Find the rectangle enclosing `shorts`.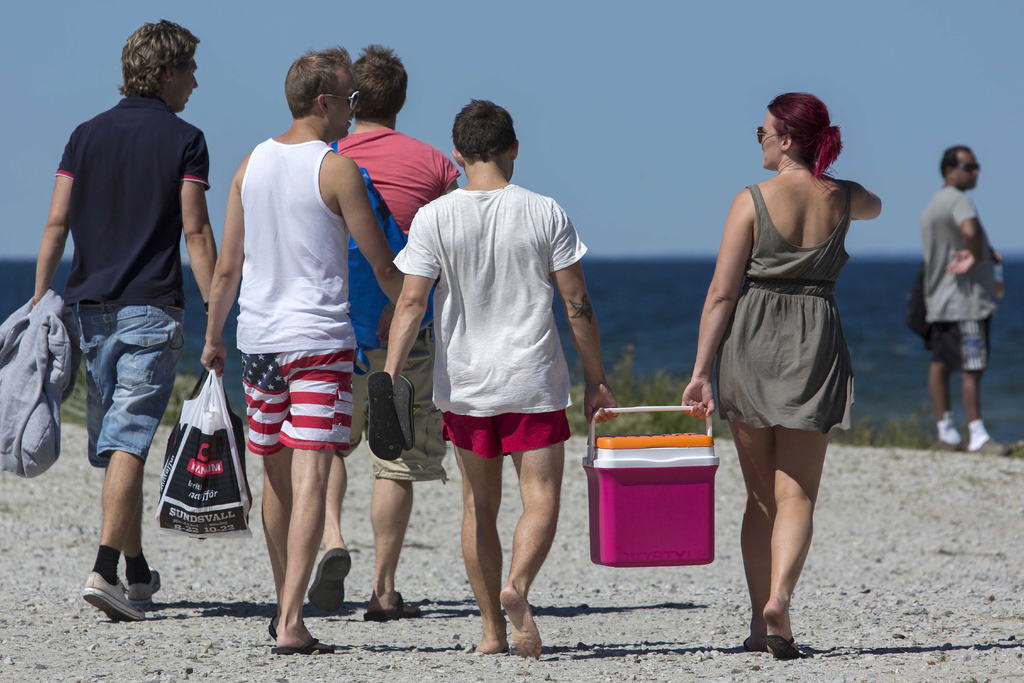
bbox(220, 350, 367, 472).
